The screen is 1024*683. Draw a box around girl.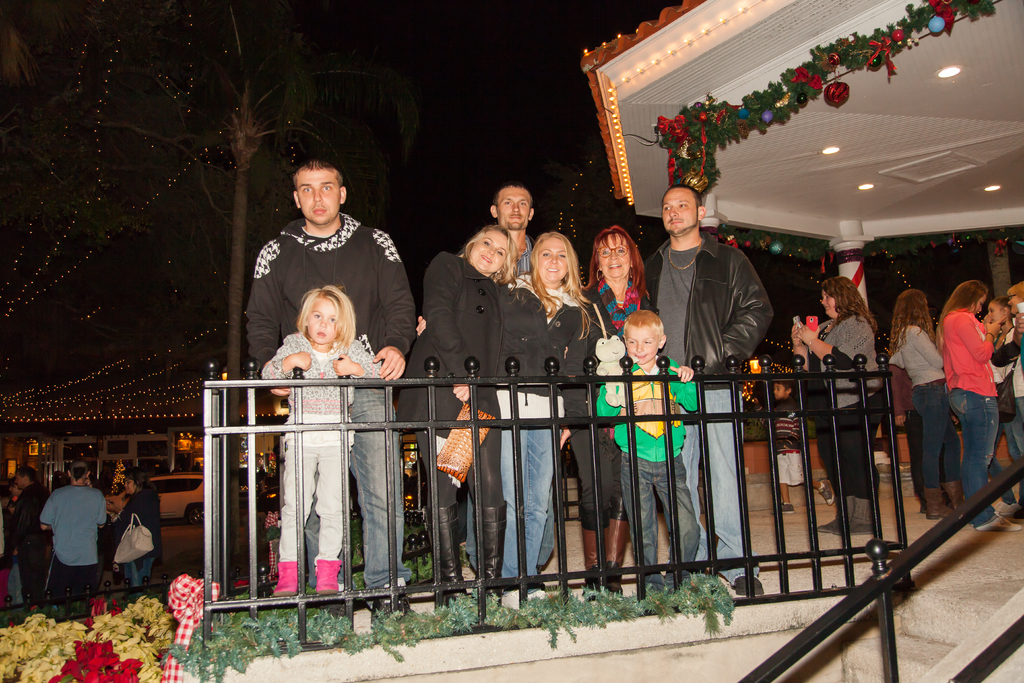
(left=888, top=289, right=964, bottom=520).
